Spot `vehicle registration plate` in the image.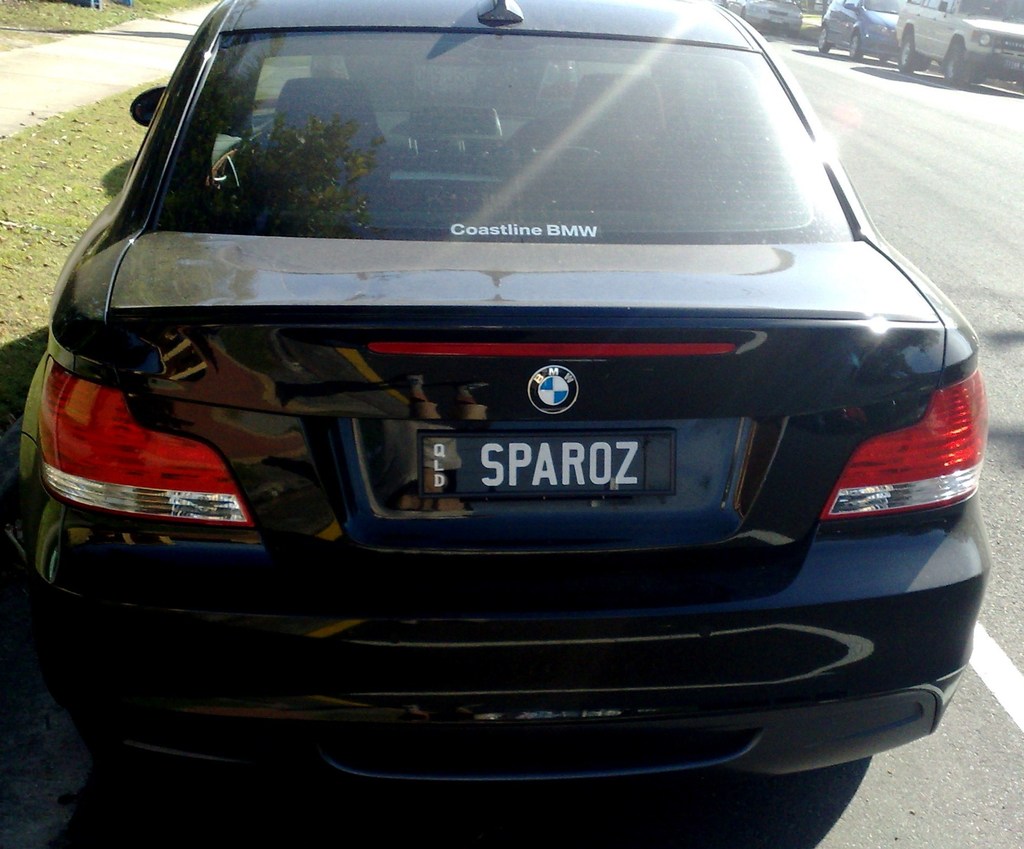
`vehicle registration plate` found at Rect(414, 427, 678, 499).
